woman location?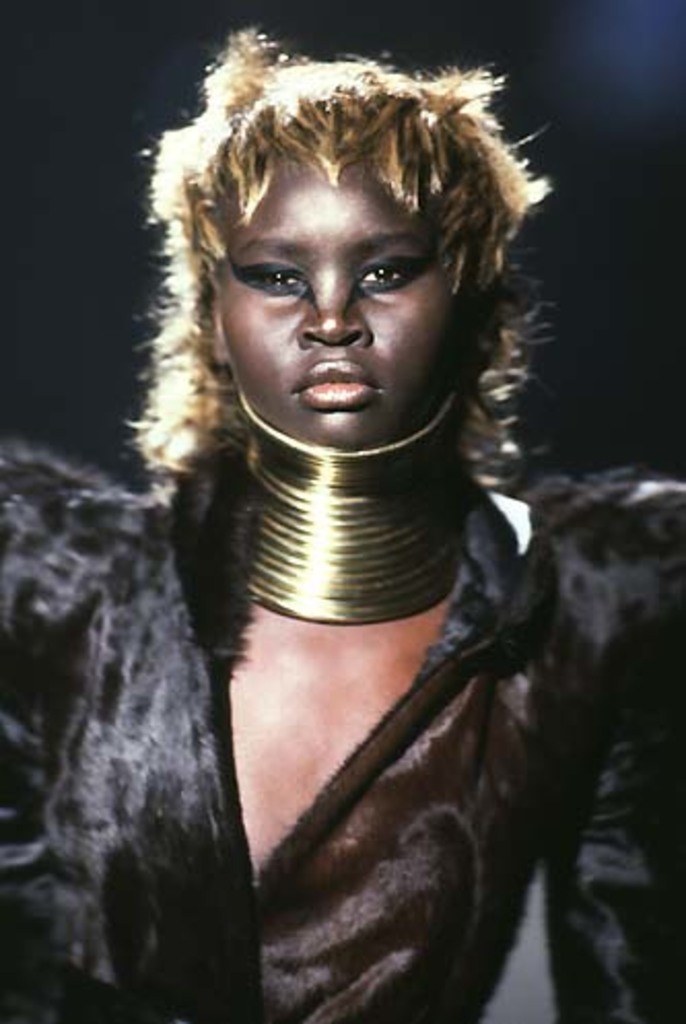
[left=43, top=0, right=626, bottom=966]
